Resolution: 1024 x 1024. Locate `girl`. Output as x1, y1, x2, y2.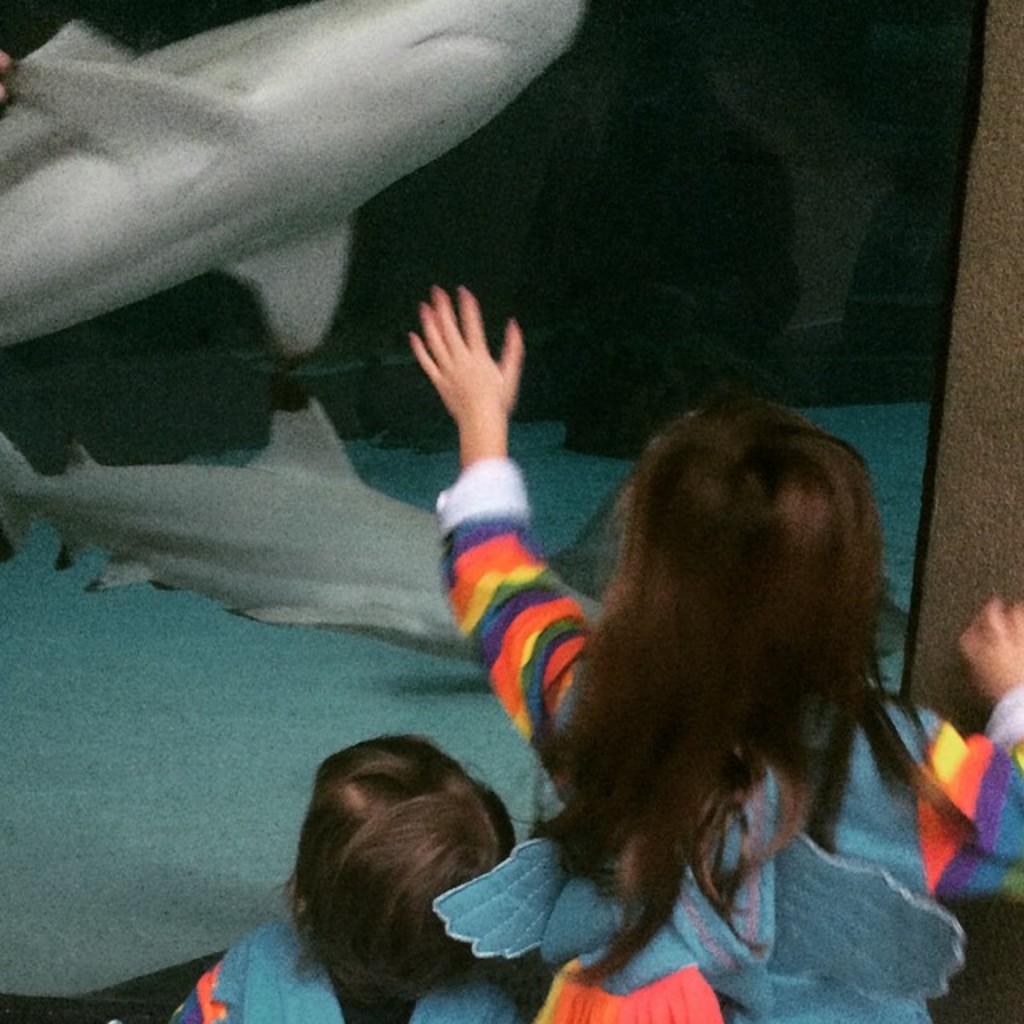
400, 290, 1022, 1022.
